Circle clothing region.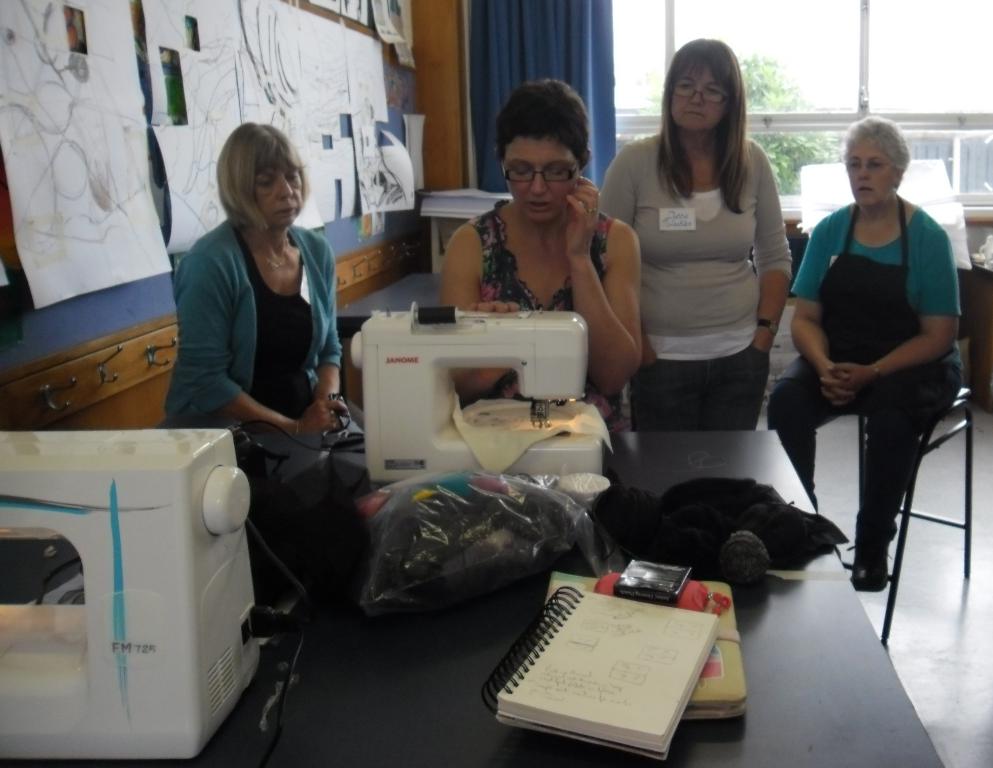
Region: box=[591, 124, 790, 436].
